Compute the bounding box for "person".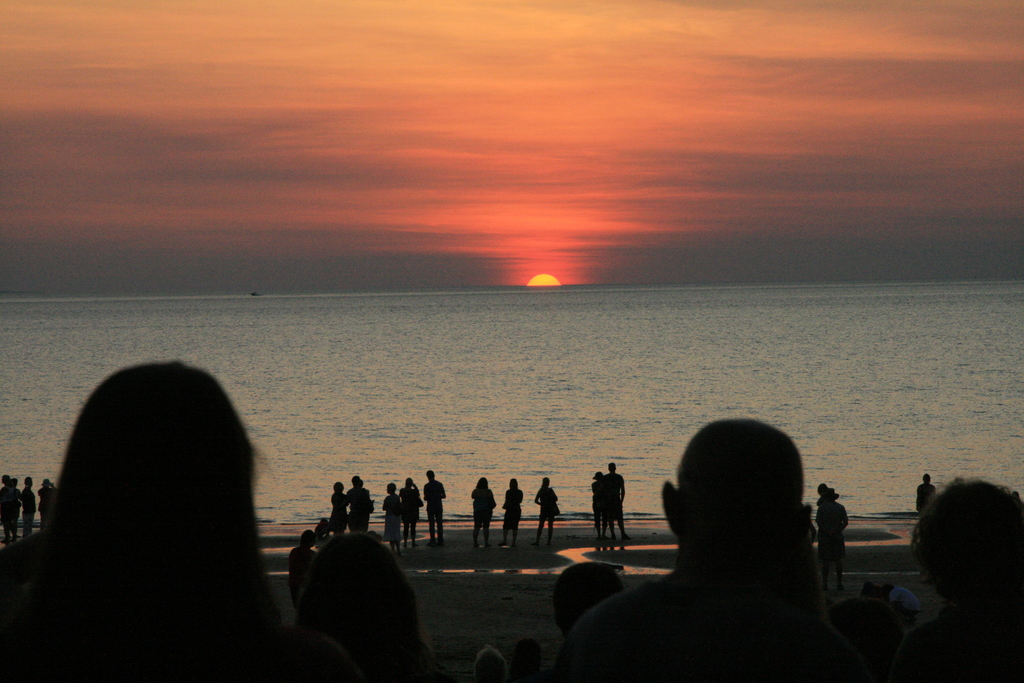
[572, 420, 849, 680].
